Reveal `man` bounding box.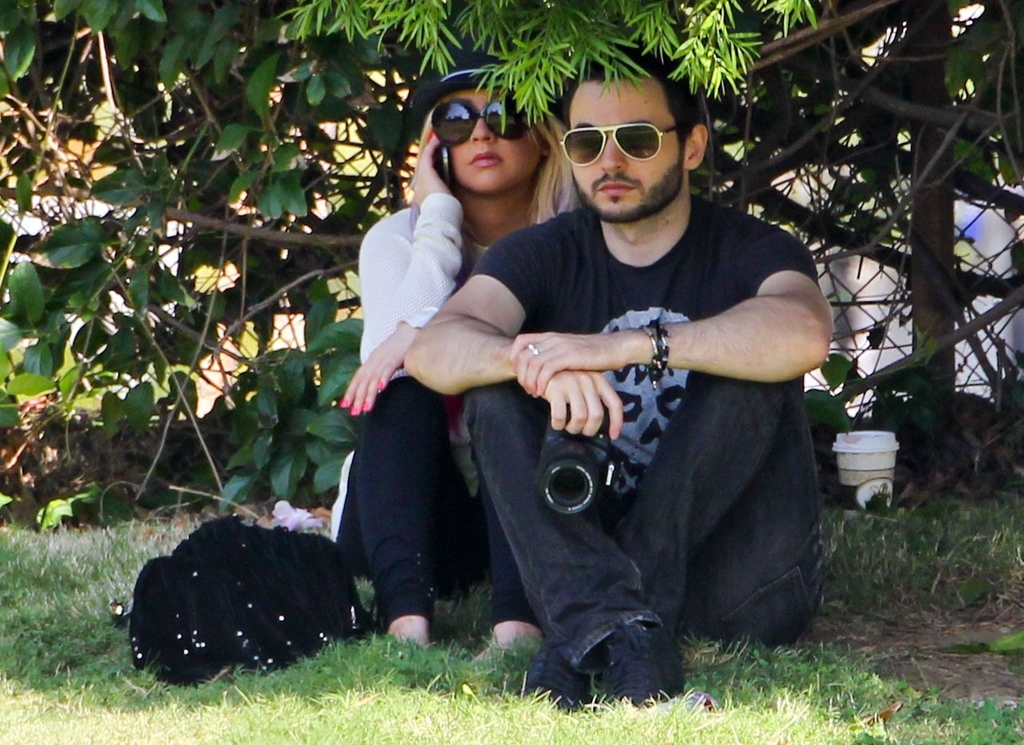
Revealed: bbox=[404, 47, 835, 708].
